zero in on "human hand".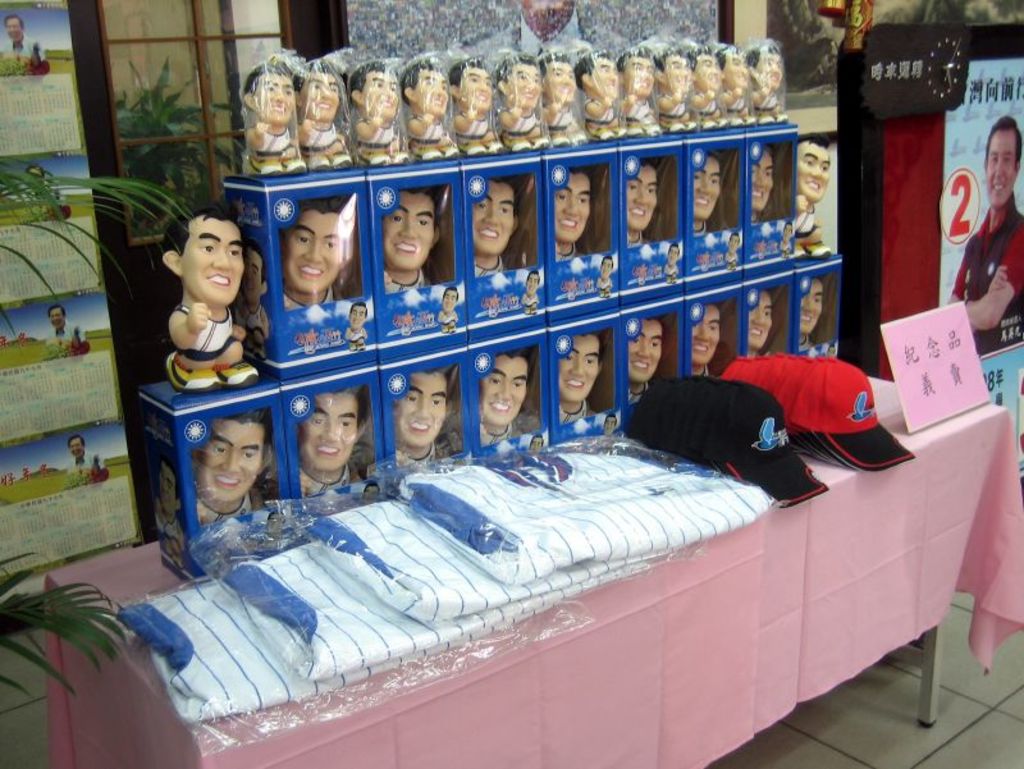
Zeroed in: crop(463, 107, 477, 124).
